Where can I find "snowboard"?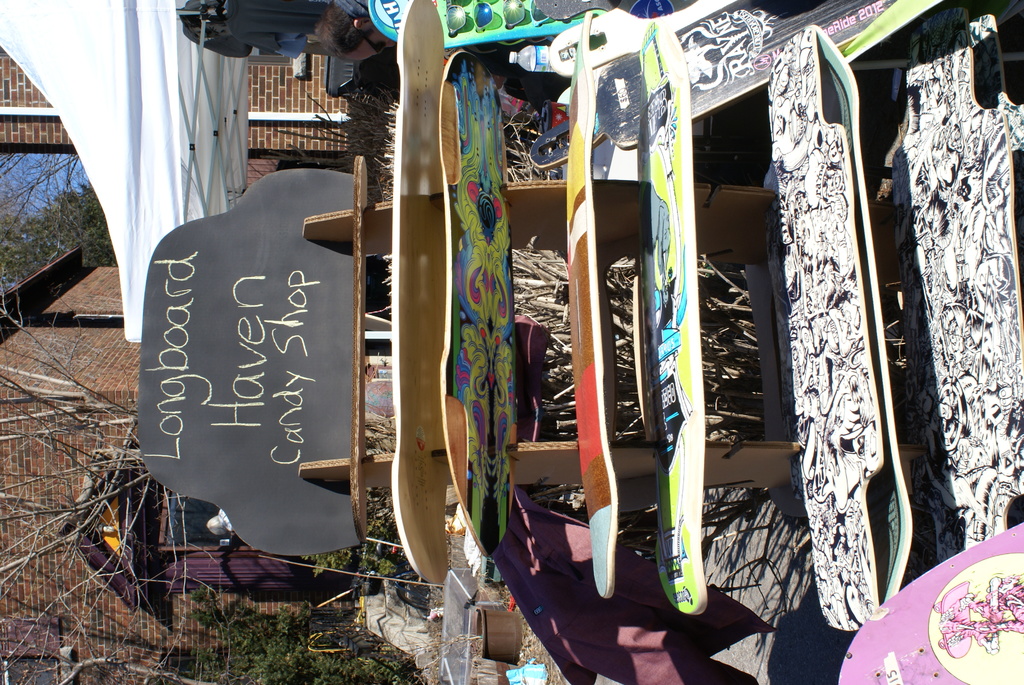
You can find it at <bbox>896, 29, 1023, 552</bbox>.
